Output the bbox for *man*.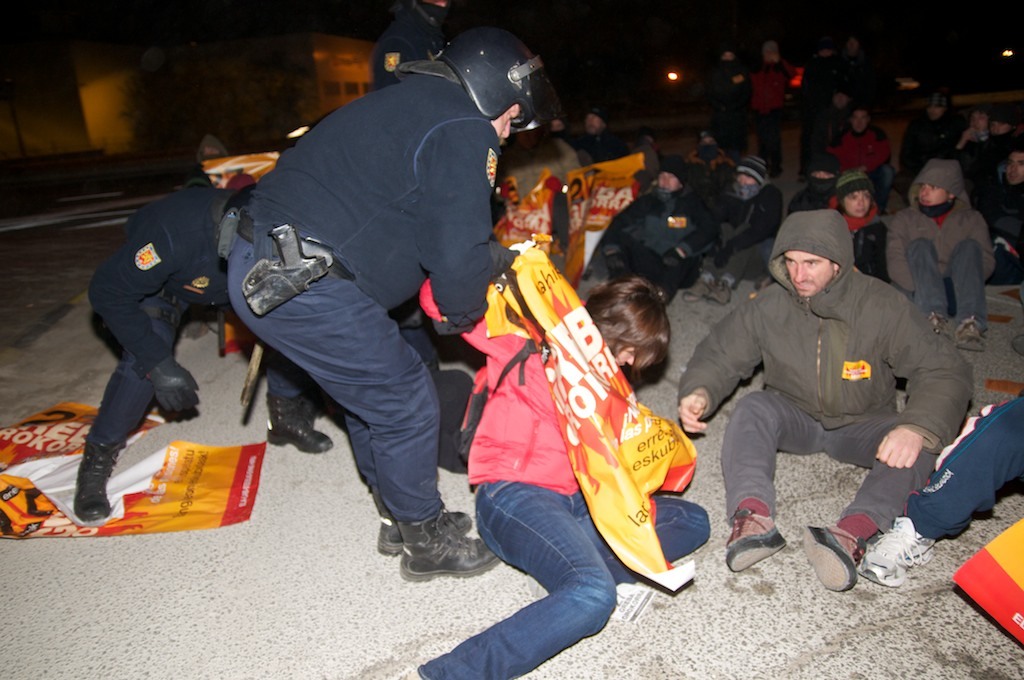
227/27/562/582.
